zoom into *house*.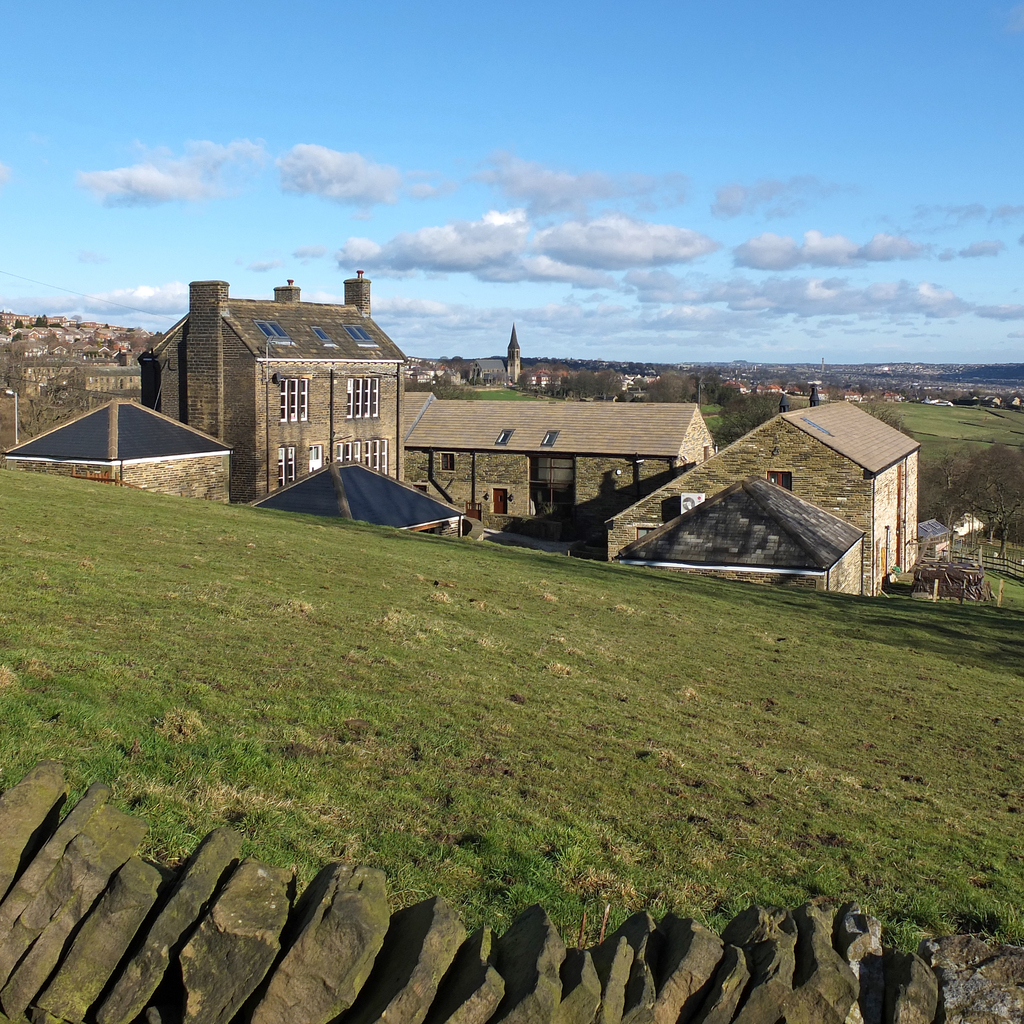
Zoom target: BBox(605, 376, 948, 603).
